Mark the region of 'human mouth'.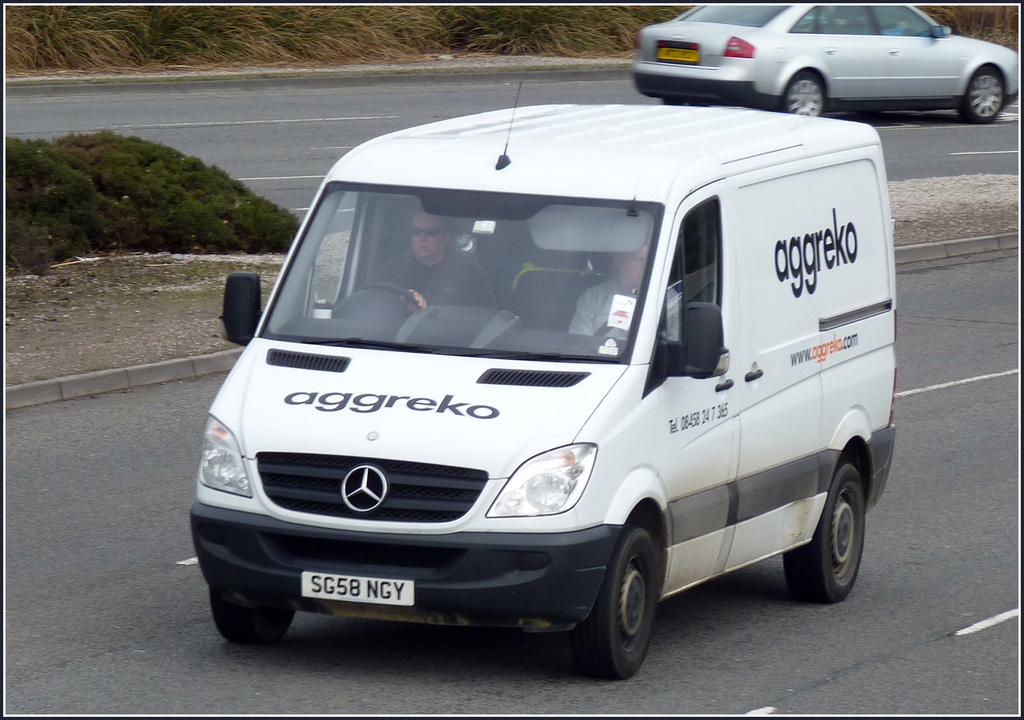
Region: <region>413, 243, 431, 250</region>.
